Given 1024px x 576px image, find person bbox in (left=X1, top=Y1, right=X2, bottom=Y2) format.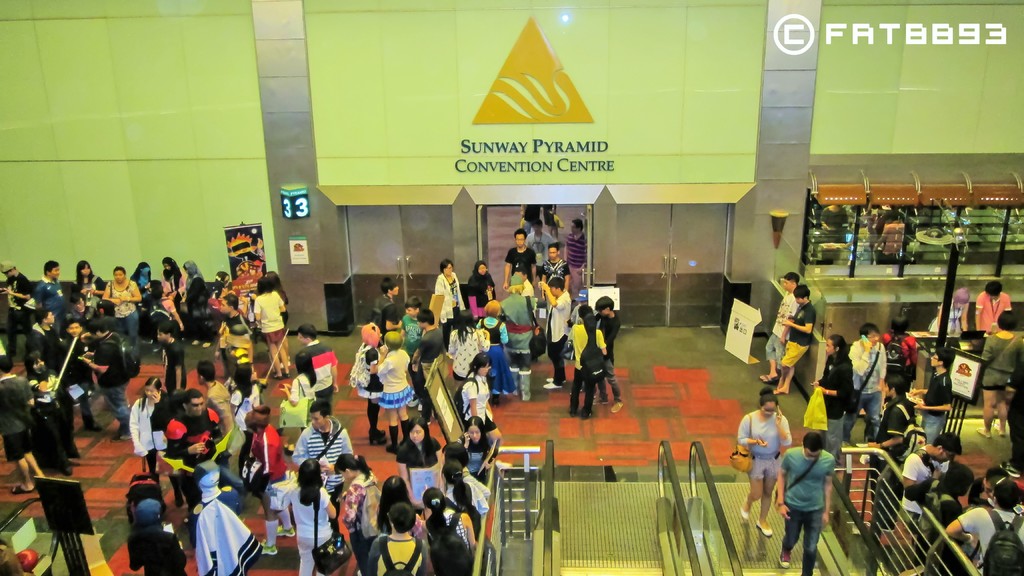
(left=344, top=314, right=384, bottom=439).
